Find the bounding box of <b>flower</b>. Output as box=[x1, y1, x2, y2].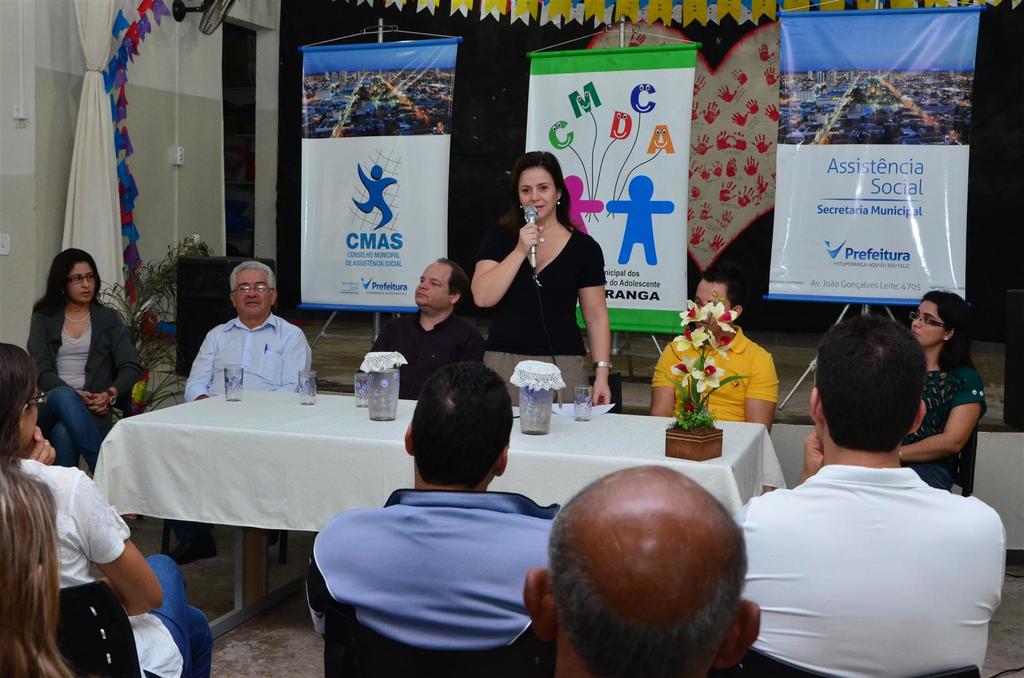
box=[686, 358, 723, 394].
